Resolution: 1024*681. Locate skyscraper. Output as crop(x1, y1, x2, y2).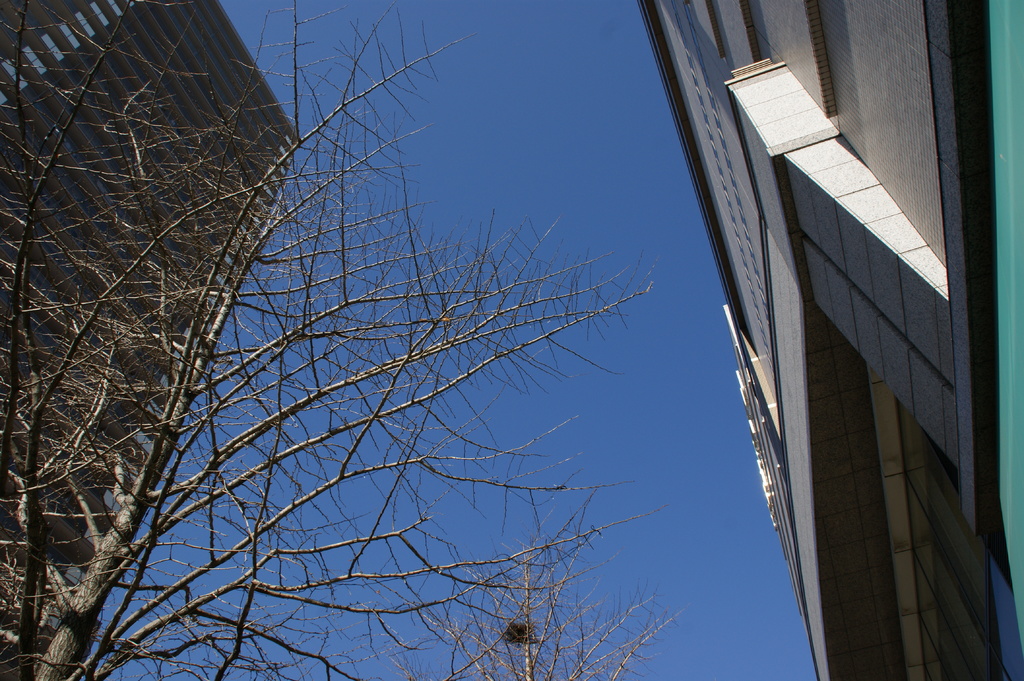
crop(0, 0, 305, 680).
